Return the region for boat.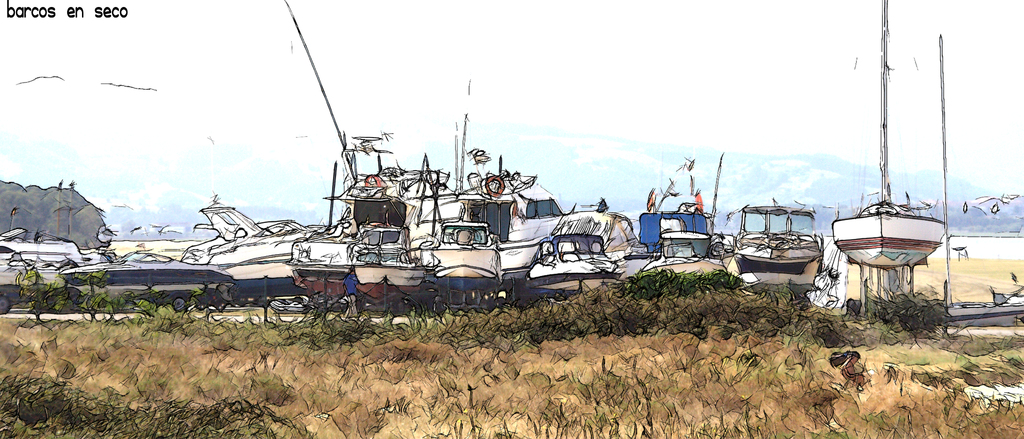
BBox(734, 195, 844, 280).
